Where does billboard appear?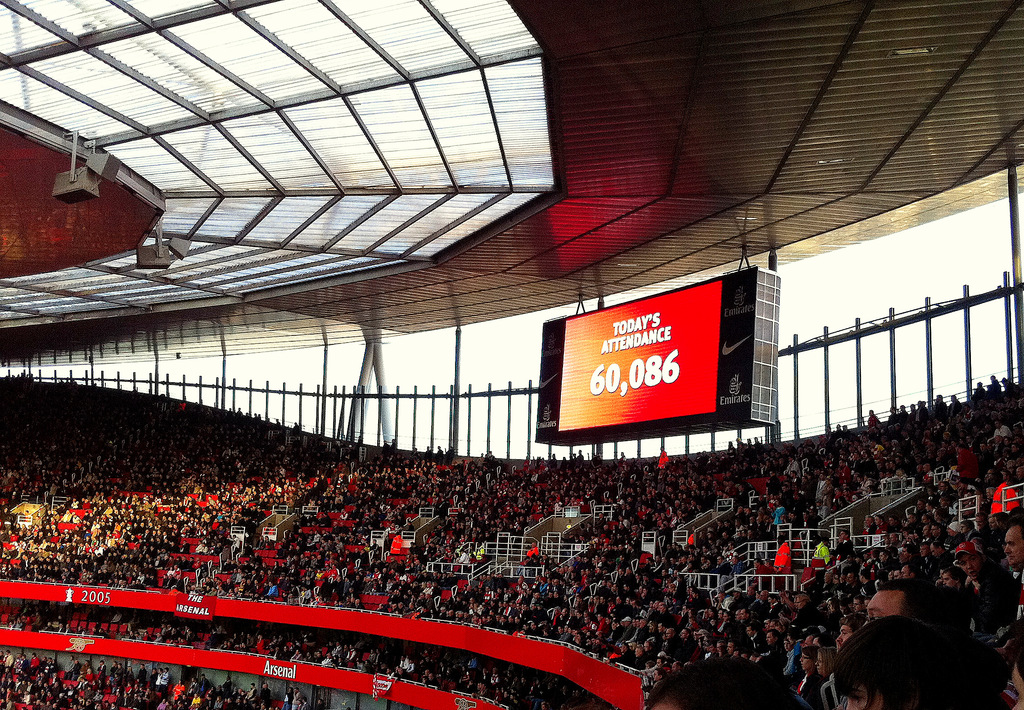
Appears at Rect(527, 277, 758, 453).
